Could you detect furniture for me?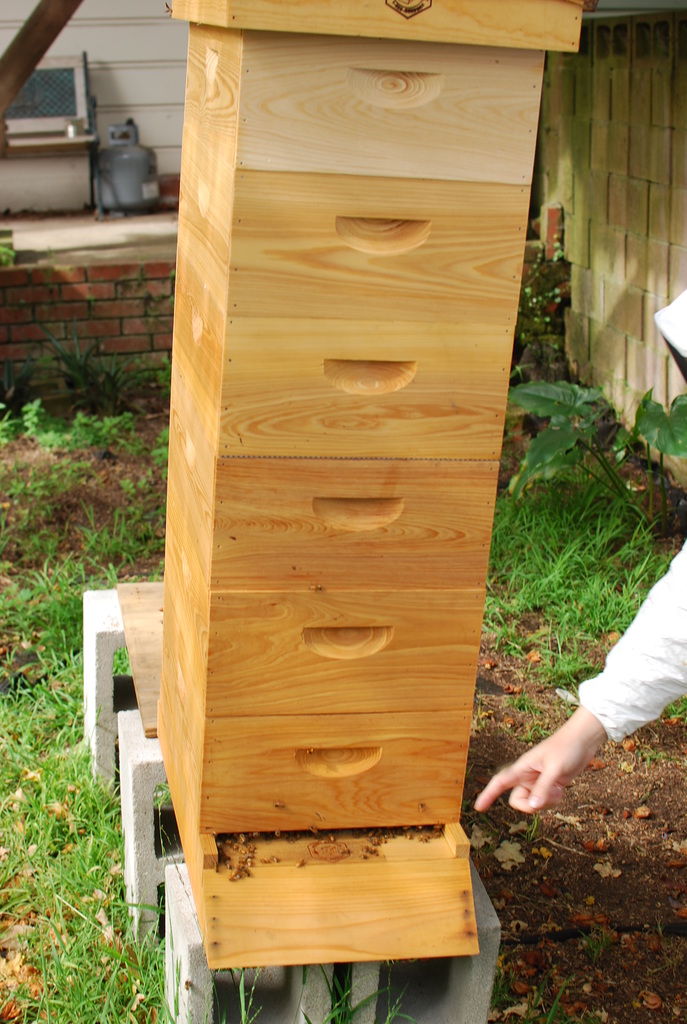
Detection result: rect(114, 0, 591, 972).
